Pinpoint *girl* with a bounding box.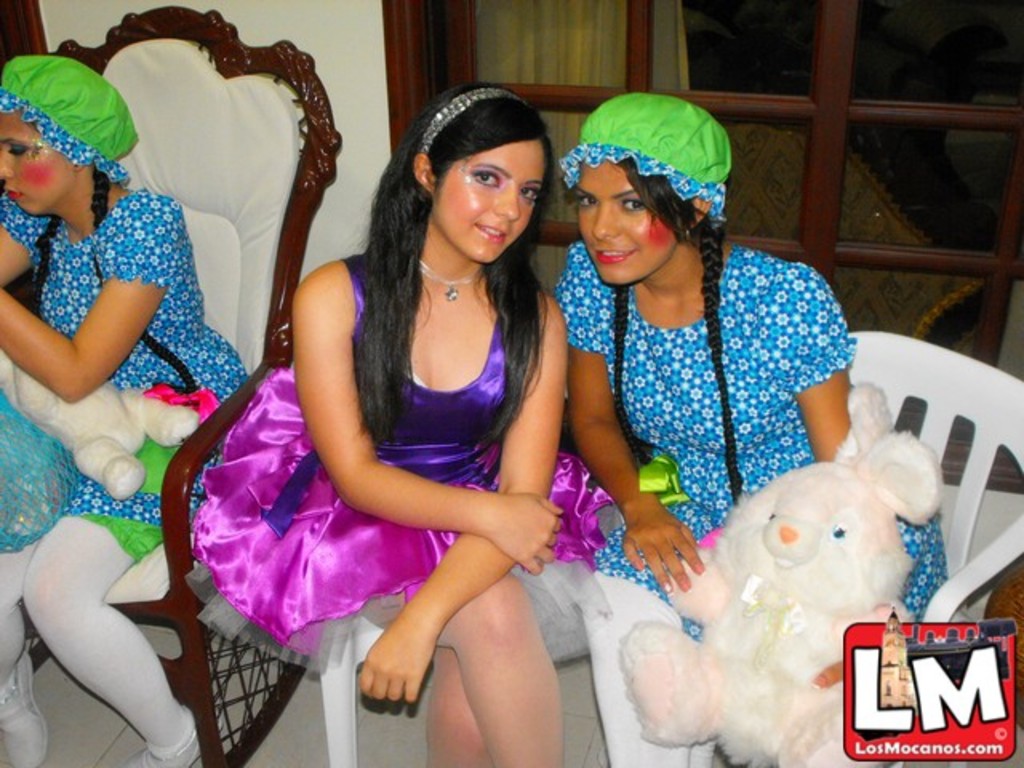
bbox=[192, 83, 594, 766].
